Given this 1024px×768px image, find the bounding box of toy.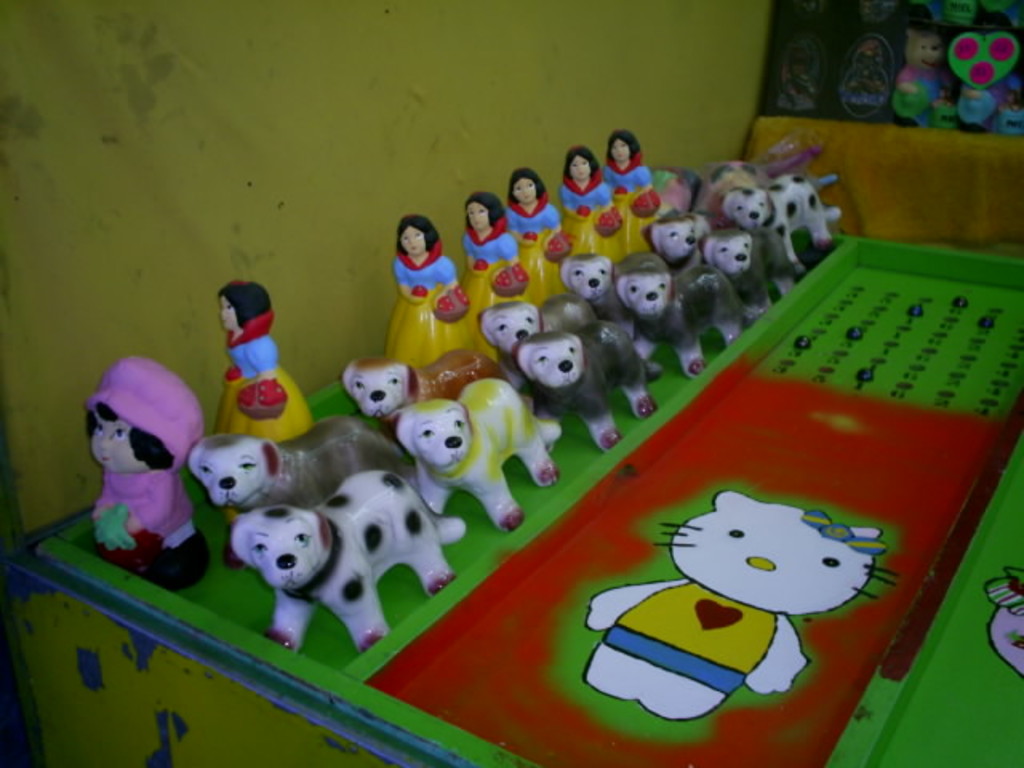
347/357/490/442.
